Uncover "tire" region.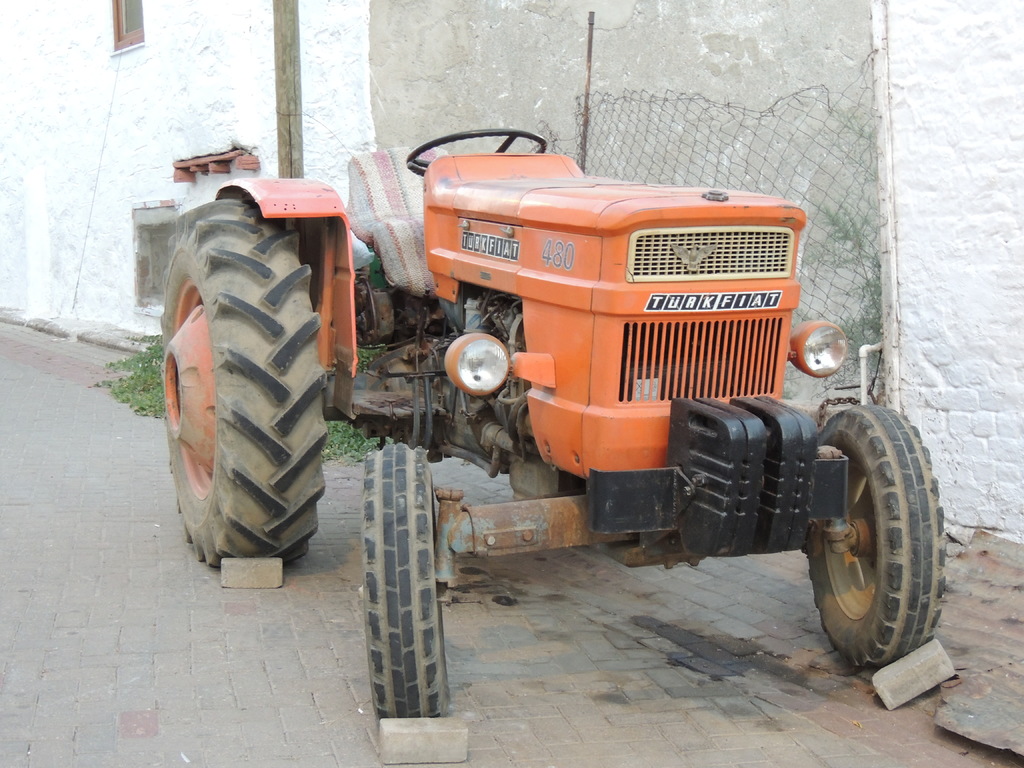
Uncovered: 362/443/450/717.
